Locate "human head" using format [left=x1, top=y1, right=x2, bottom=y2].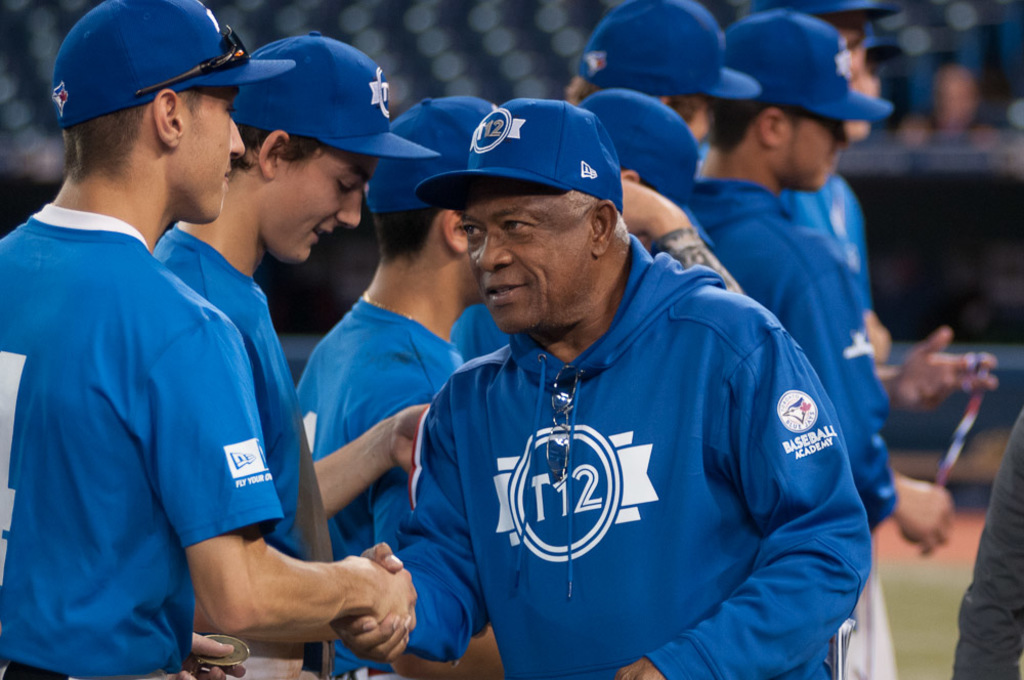
[left=48, top=0, right=248, bottom=223].
